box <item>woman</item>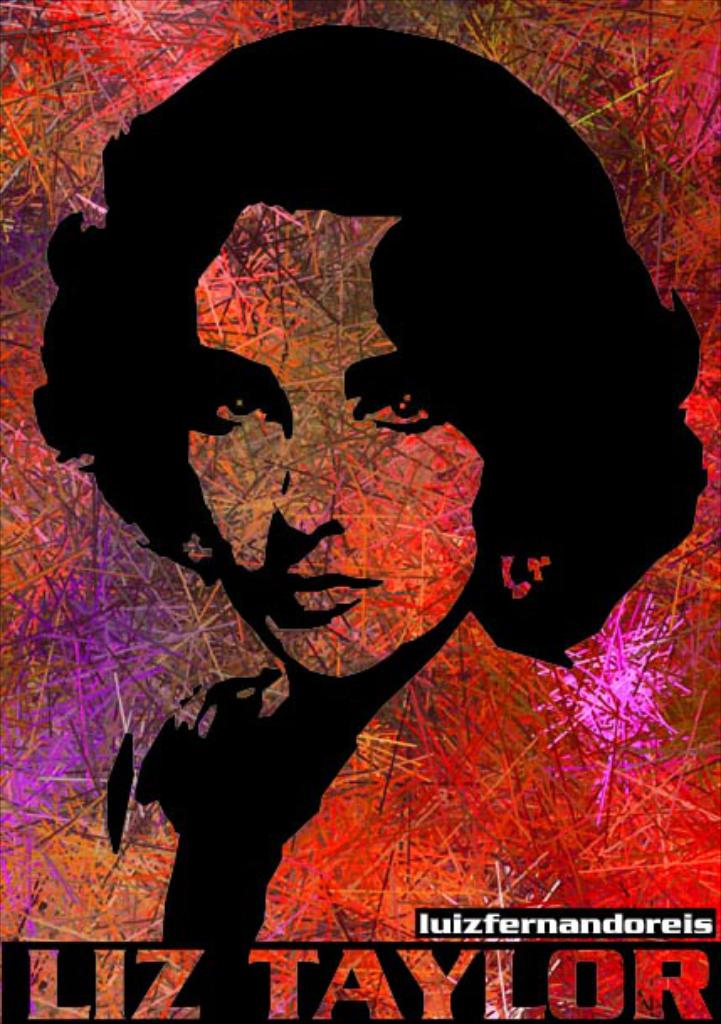
<box>59,24,684,947</box>
